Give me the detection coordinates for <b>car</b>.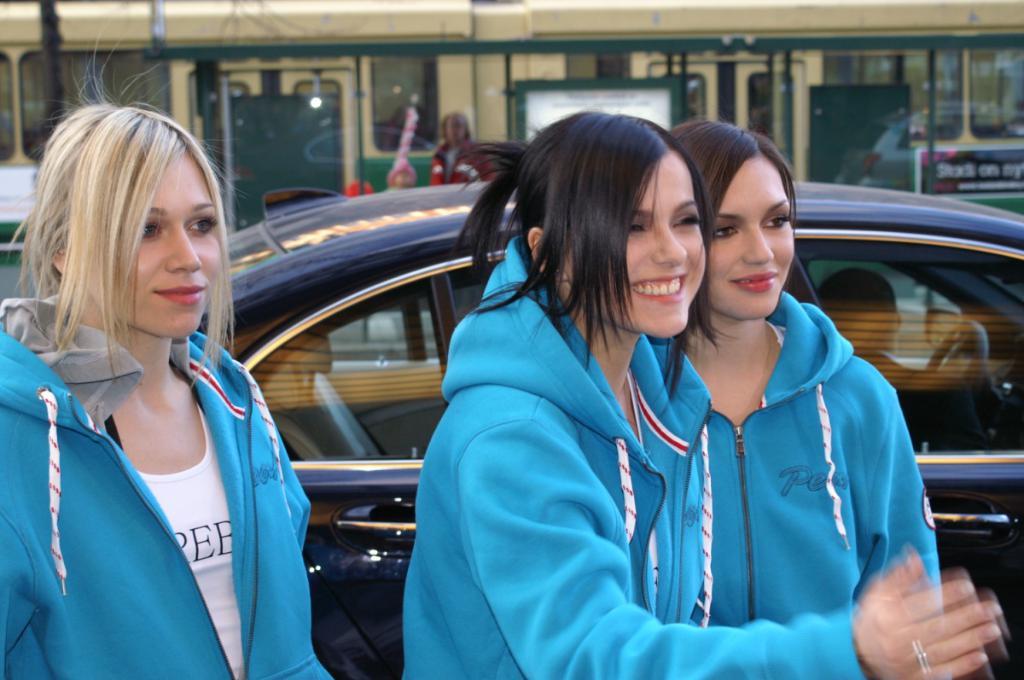
x1=218 y1=178 x2=1023 y2=679.
